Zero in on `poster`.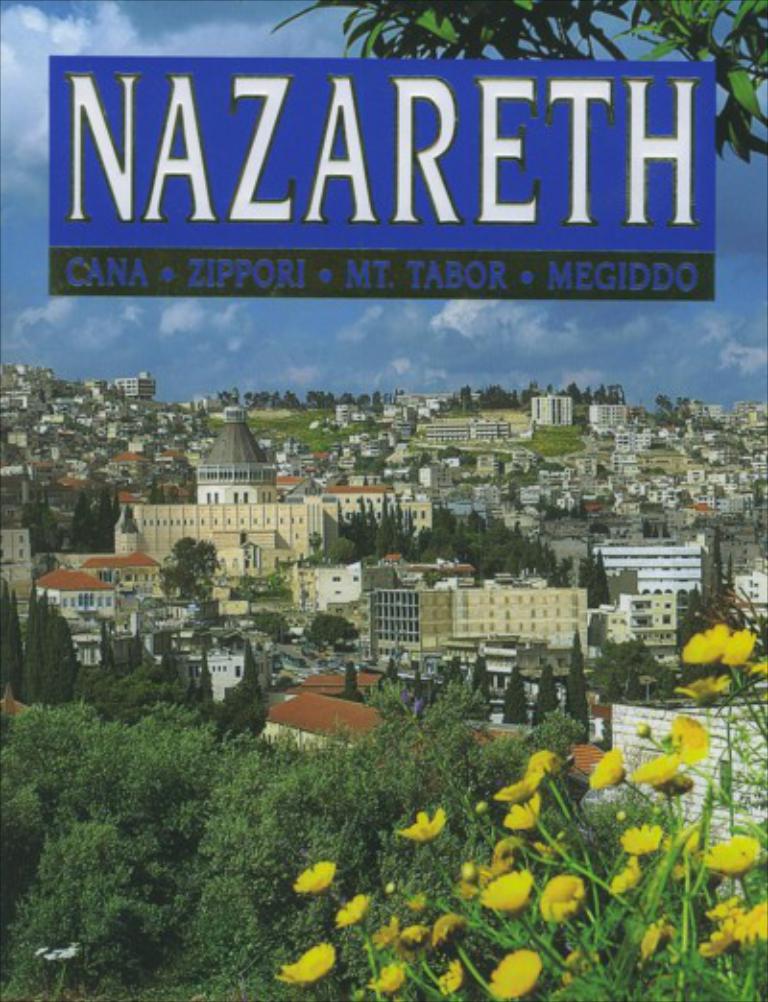
Zeroed in: bbox=(0, 0, 766, 1000).
